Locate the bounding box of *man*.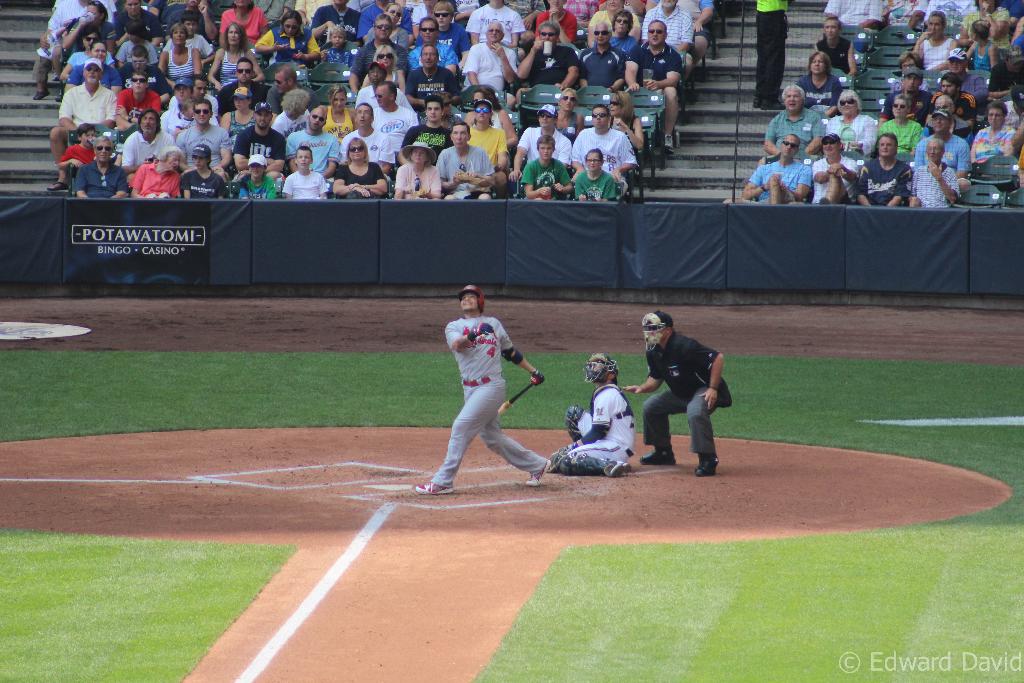
Bounding box: 404/17/462/97.
